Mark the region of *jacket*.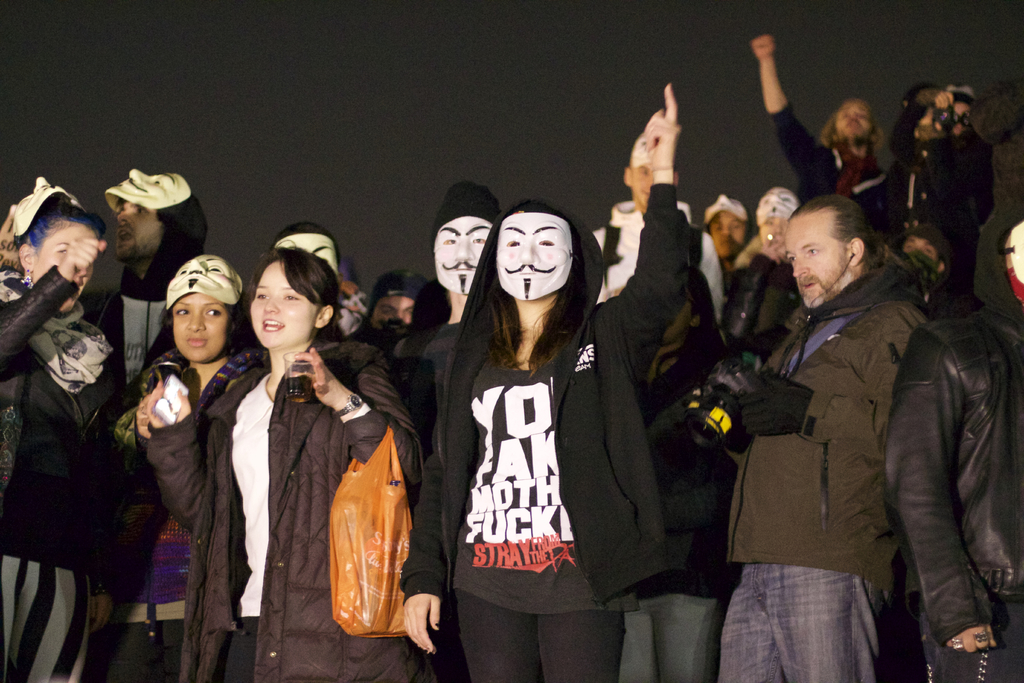
Region: 848,226,1023,676.
